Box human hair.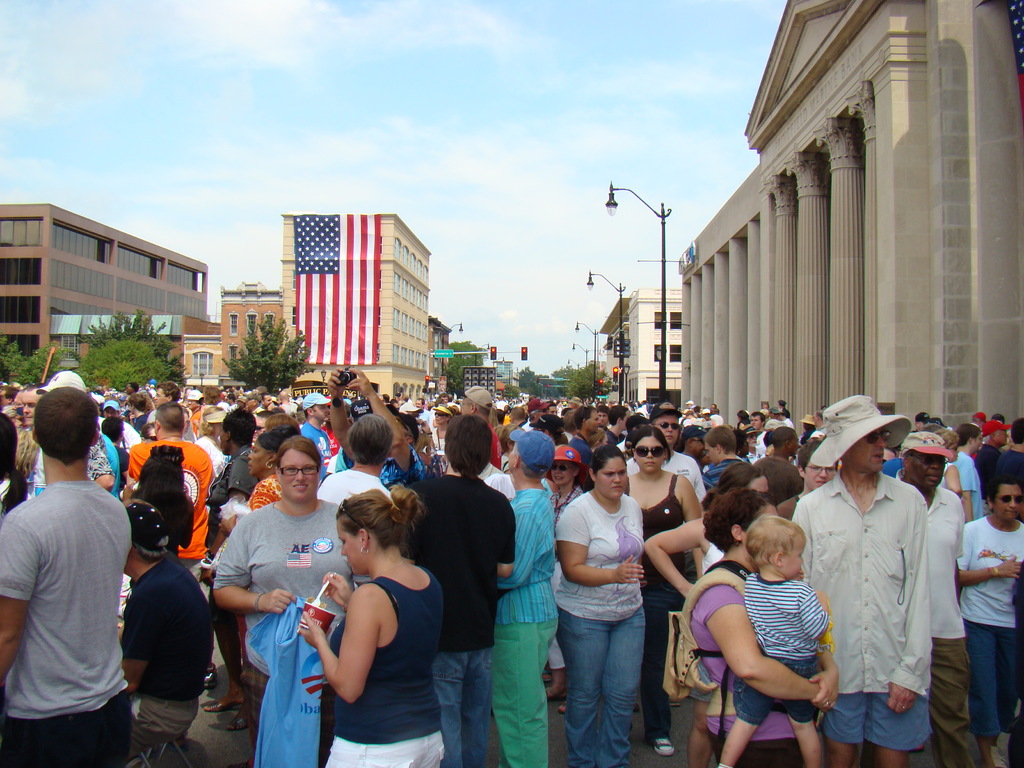
x1=632, y1=426, x2=673, y2=465.
